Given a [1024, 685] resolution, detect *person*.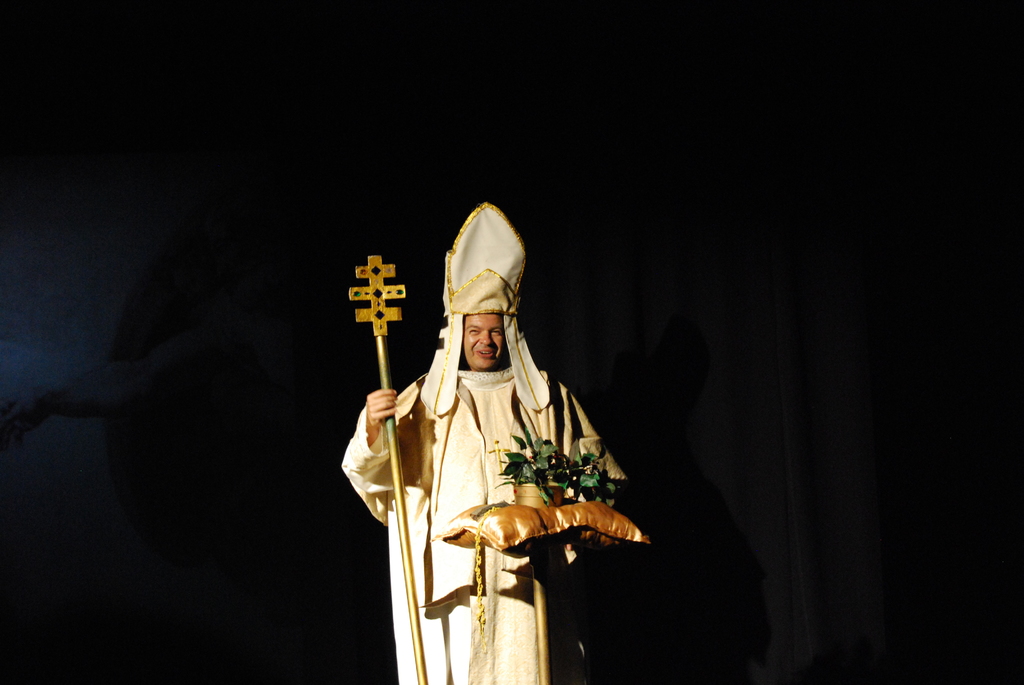
[373, 209, 629, 643].
